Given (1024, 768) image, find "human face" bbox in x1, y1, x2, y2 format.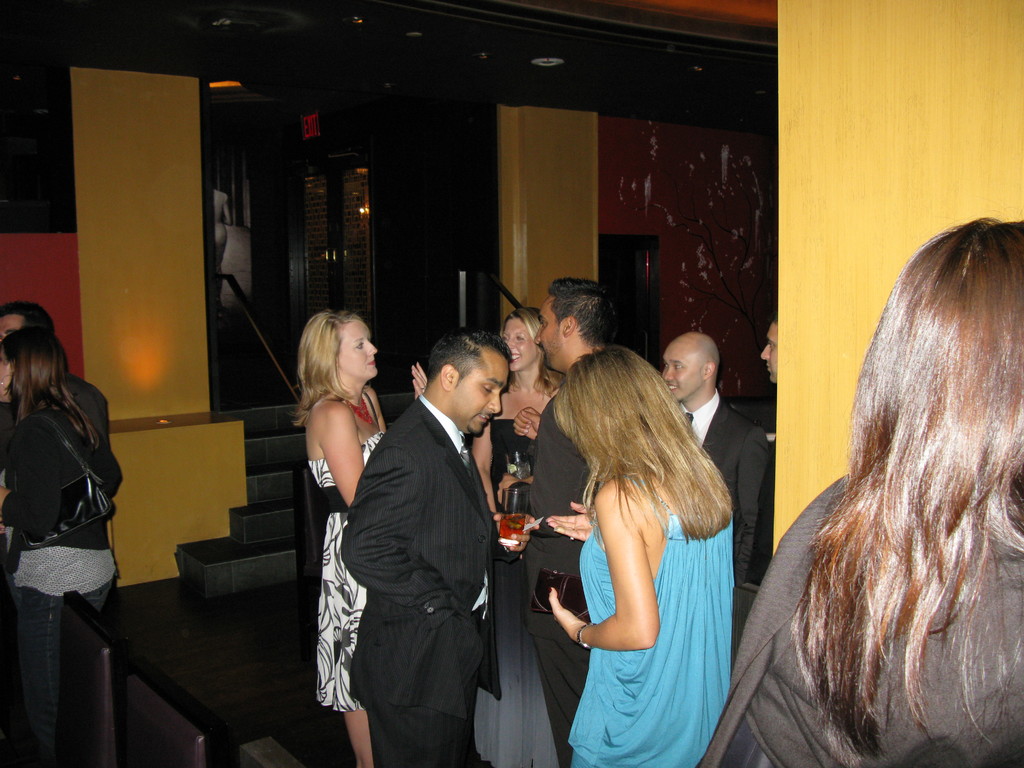
452, 346, 509, 431.
